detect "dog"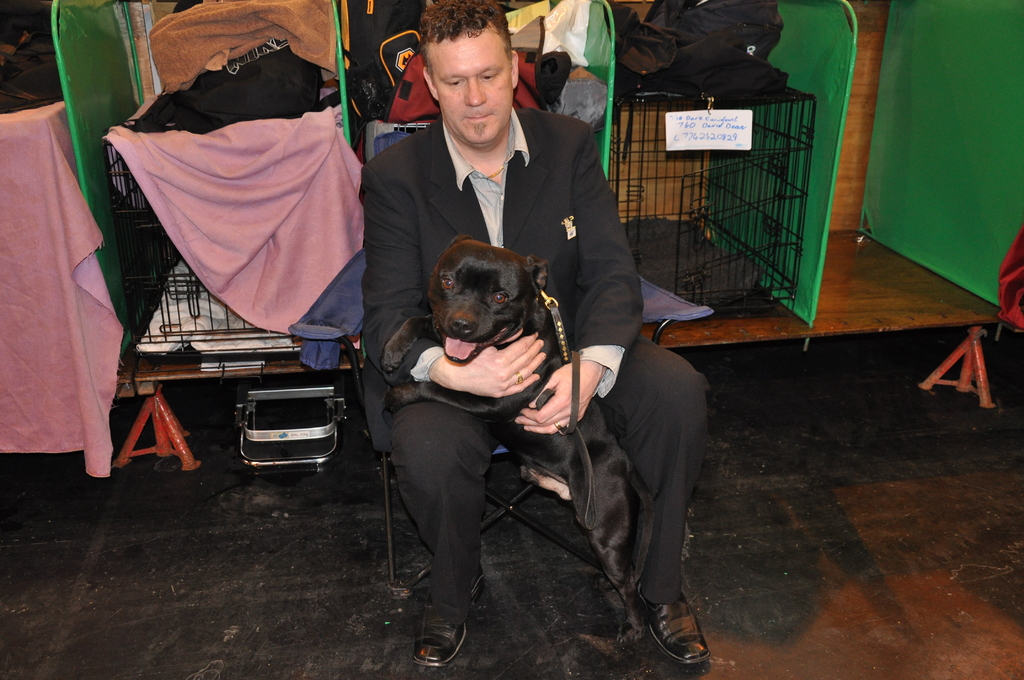
[381, 231, 644, 642]
